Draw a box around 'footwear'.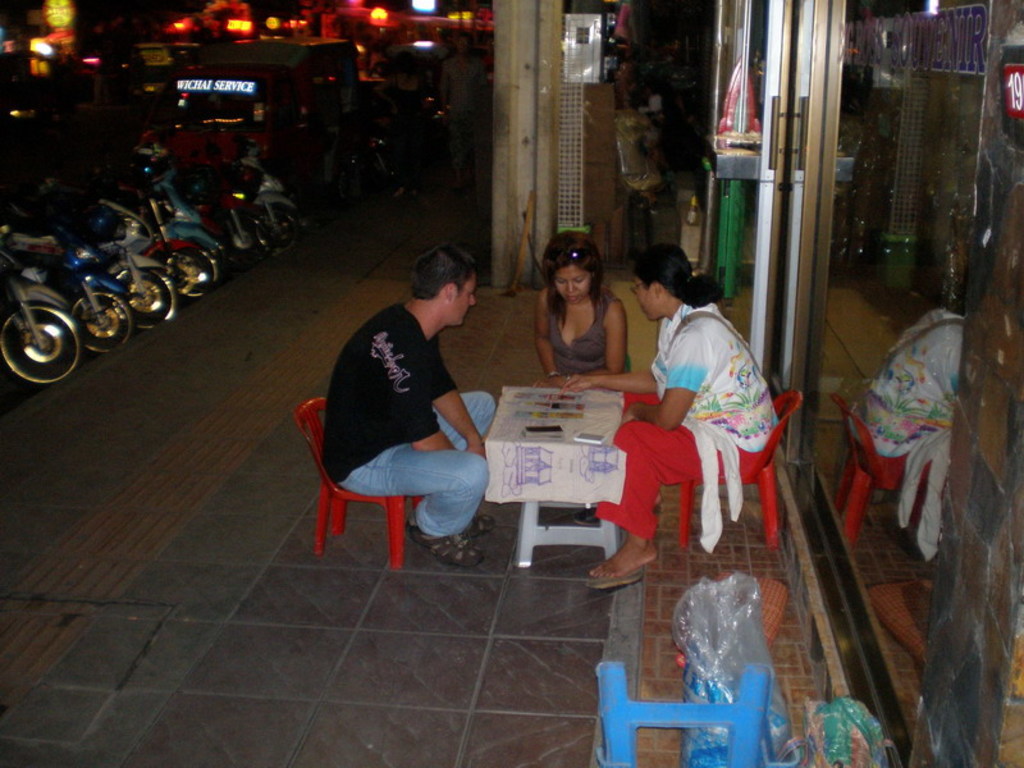
<region>411, 516, 493, 530</region>.
